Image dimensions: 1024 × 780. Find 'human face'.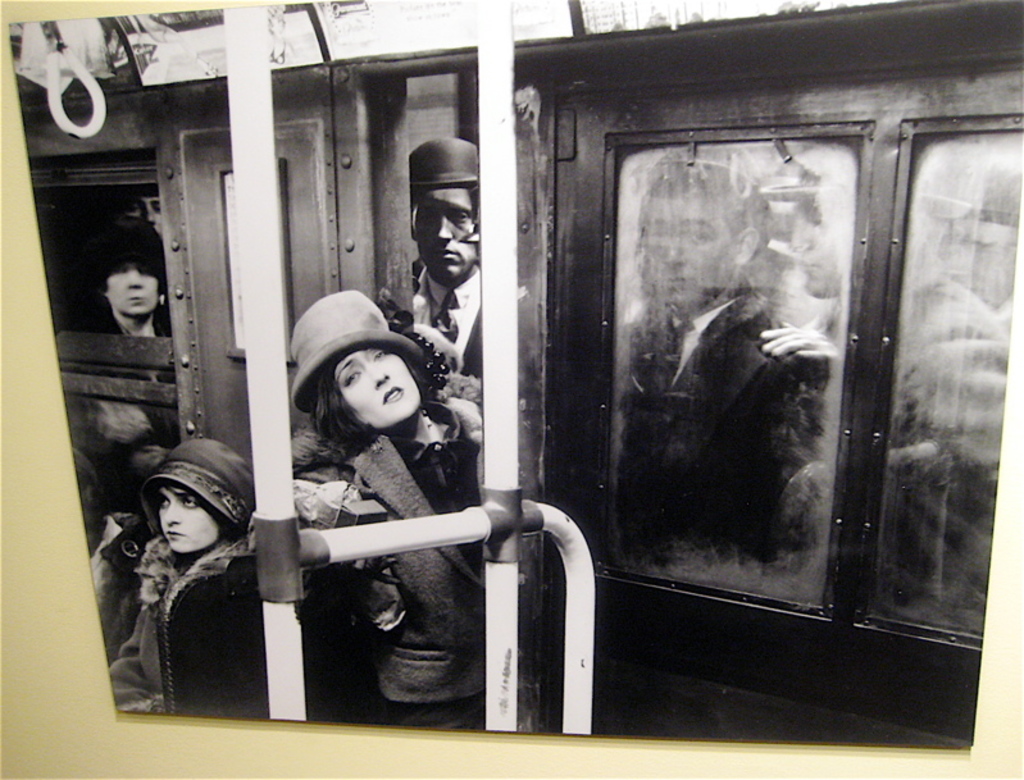
BBox(156, 485, 226, 552).
